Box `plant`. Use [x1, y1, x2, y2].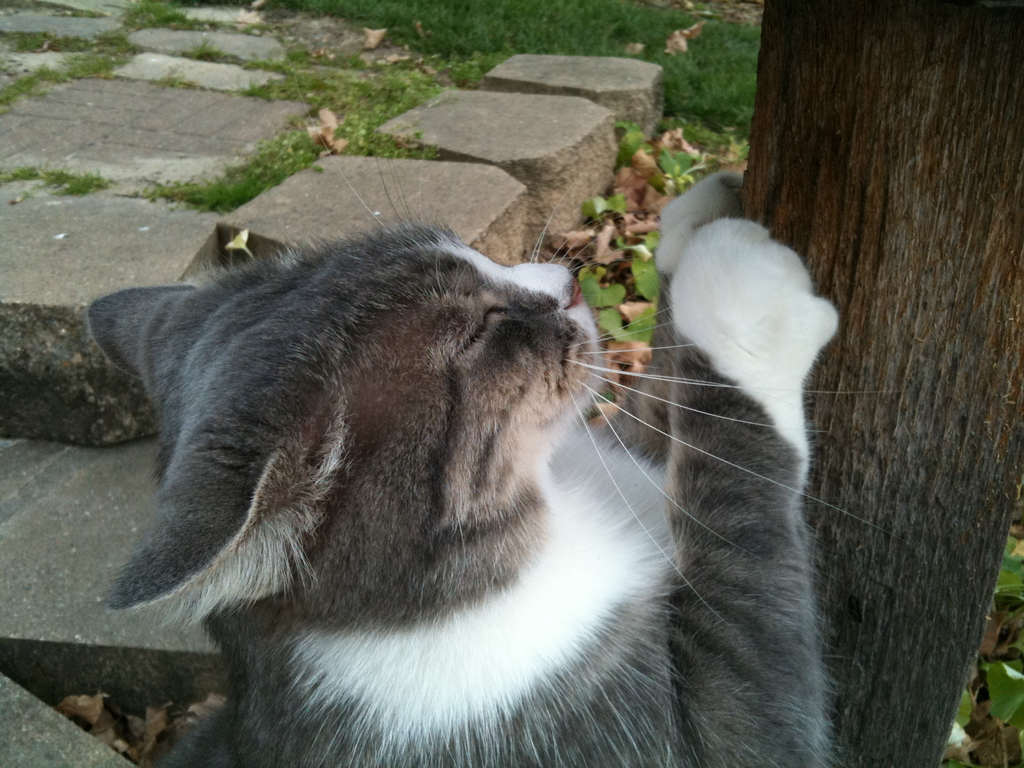
[268, 0, 777, 181].
